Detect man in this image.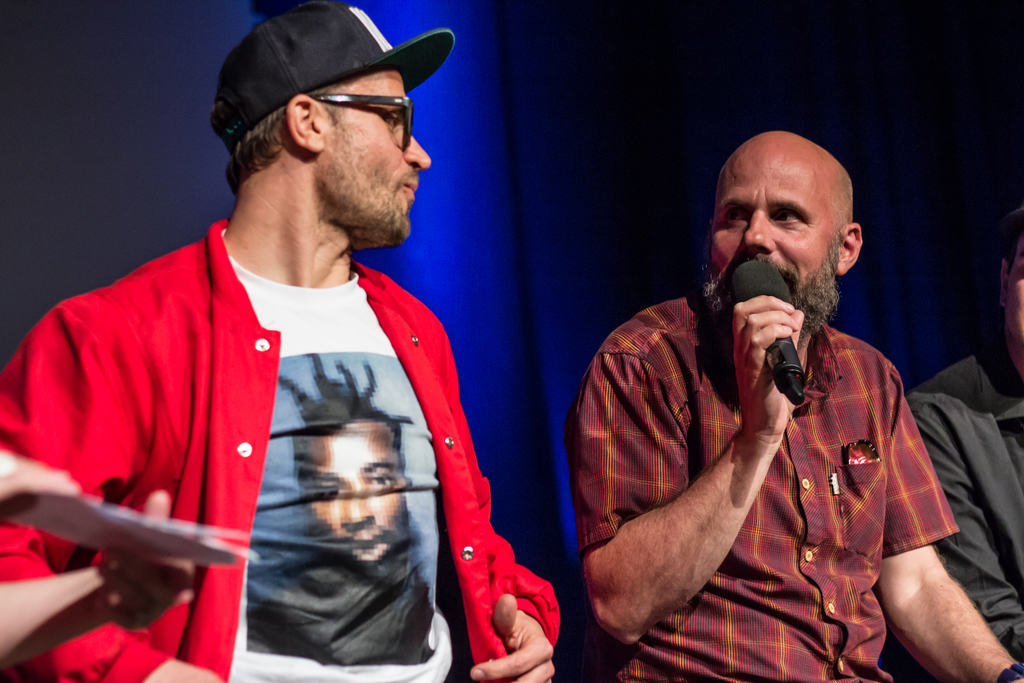
Detection: region(44, 22, 543, 670).
